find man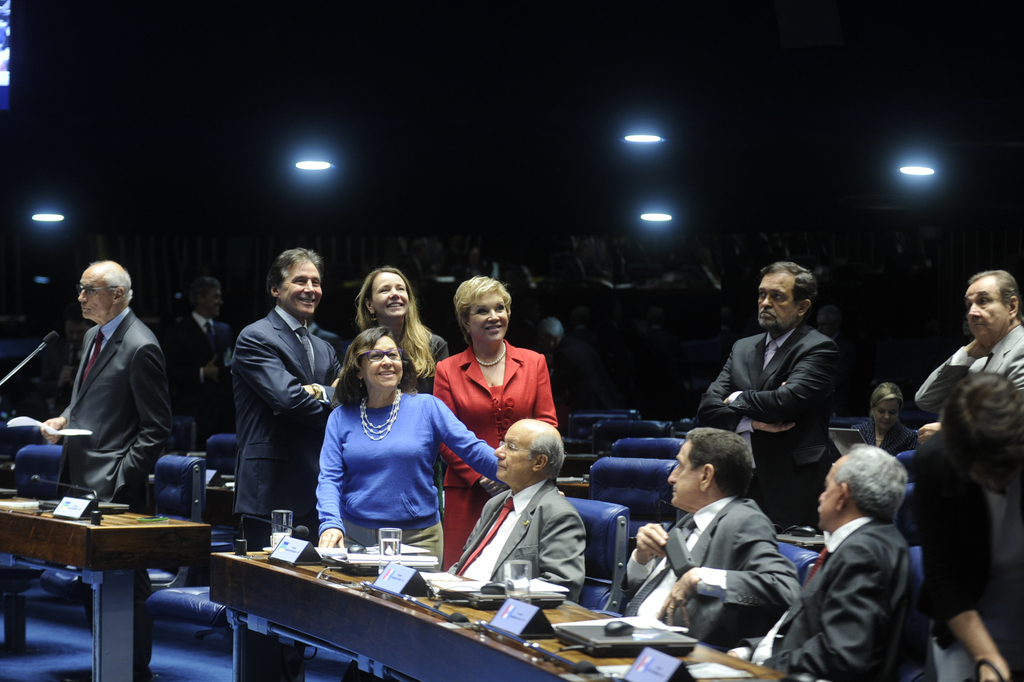
{"x1": 911, "y1": 373, "x2": 1023, "y2": 681}
